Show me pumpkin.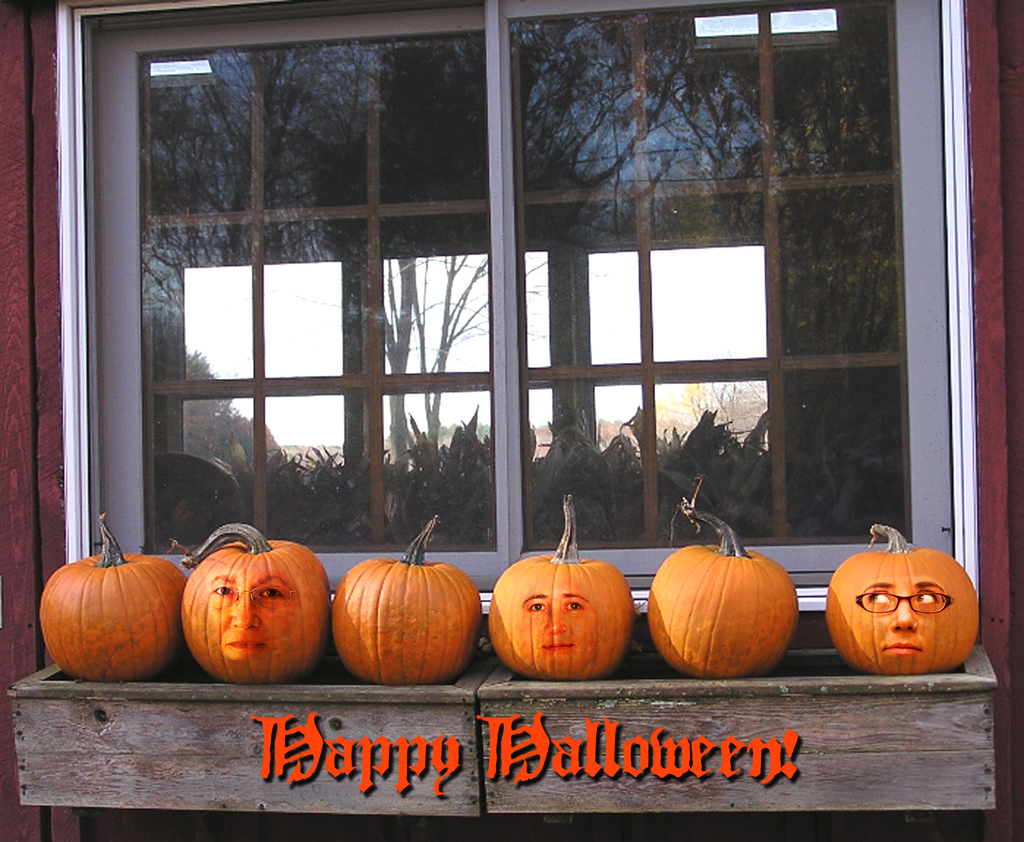
pumpkin is here: <bbox>37, 513, 185, 685</bbox>.
